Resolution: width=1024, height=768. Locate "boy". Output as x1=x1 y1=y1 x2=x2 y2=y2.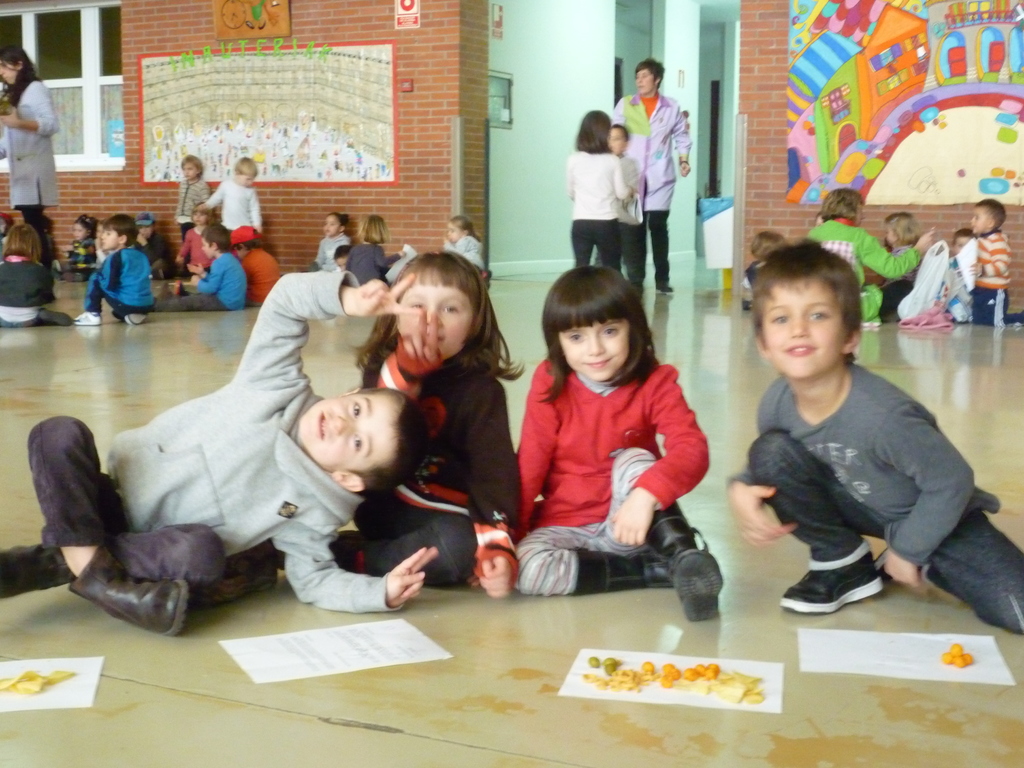
x1=66 y1=214 x2=152 y2=323.
